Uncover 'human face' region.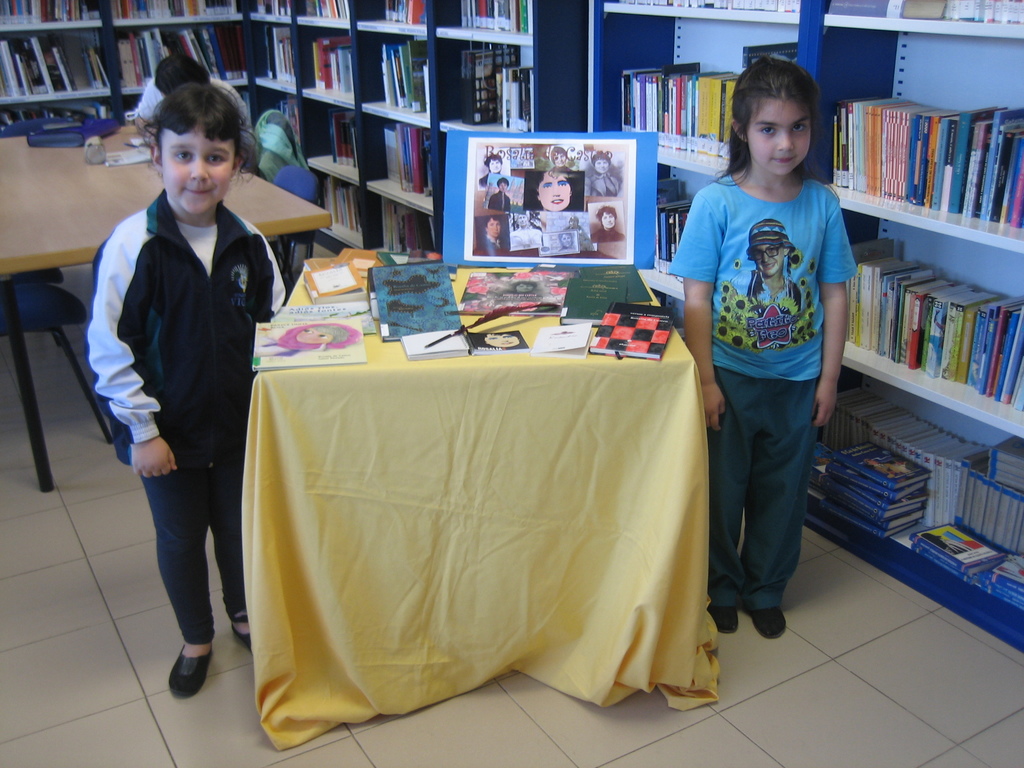
Uncovered: 518:214:528:226.
